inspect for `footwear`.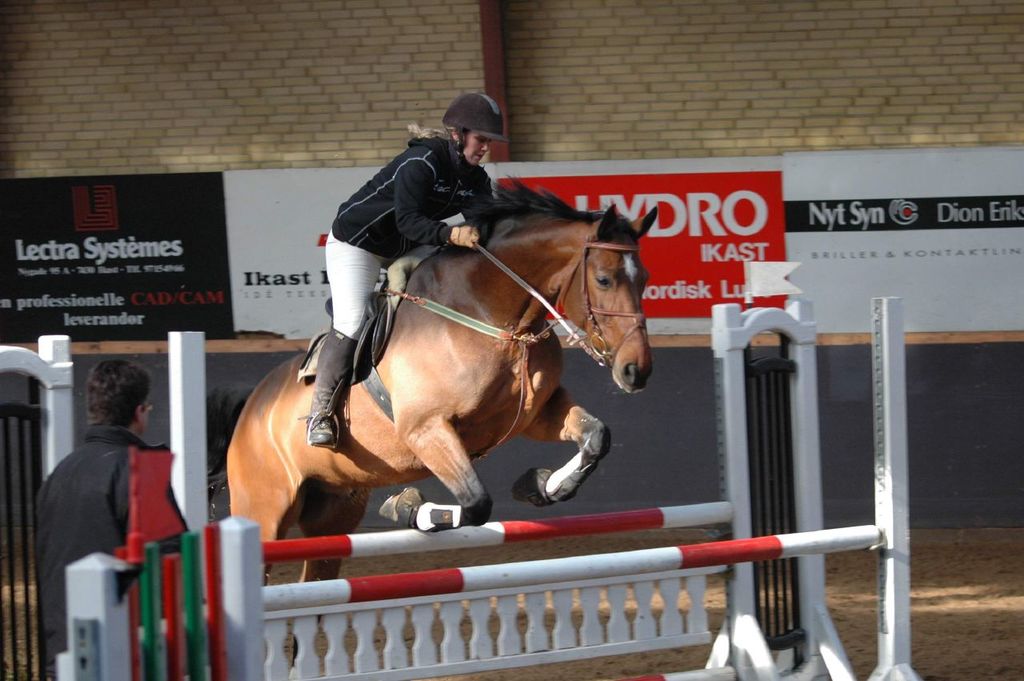
Inspection: pyautogui.locateOnScreen(305, 411, 335, 450).
